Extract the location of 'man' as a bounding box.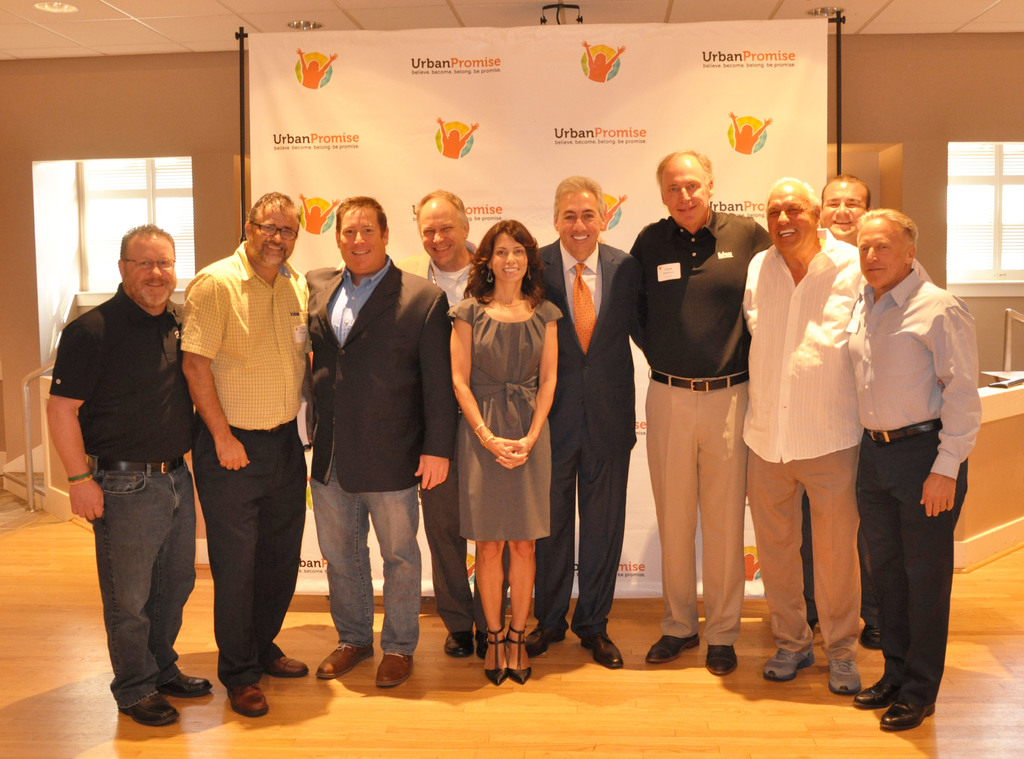
x1=186, y1=184, x2=309, y2=717.
